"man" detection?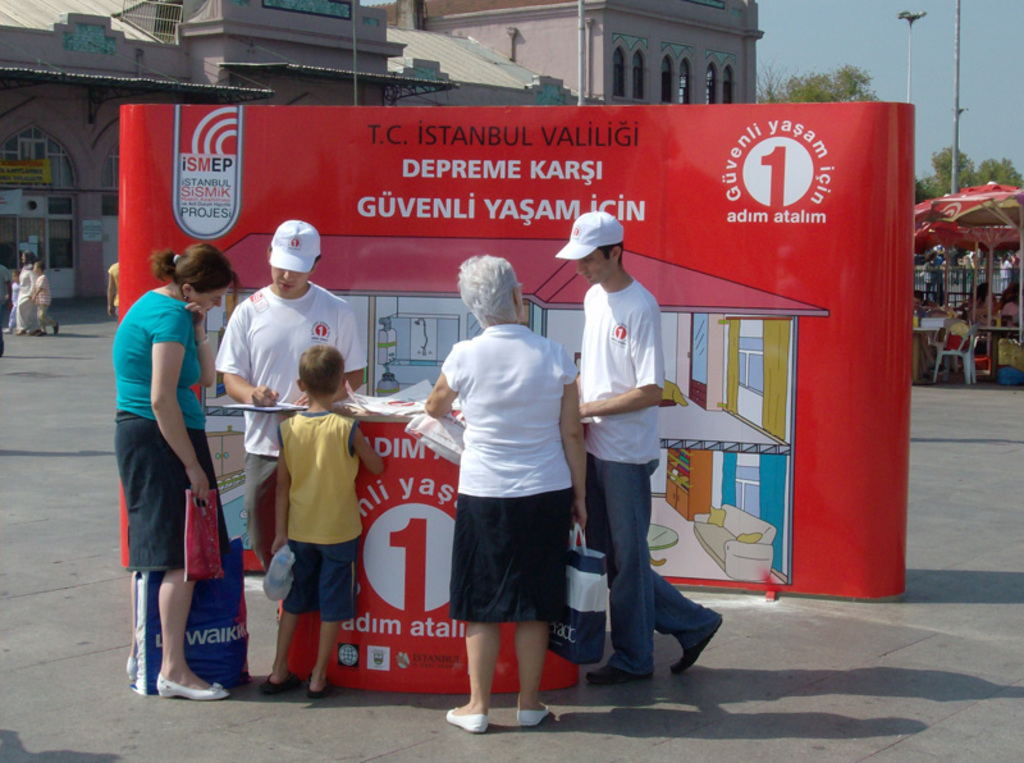
210,216,369,576
